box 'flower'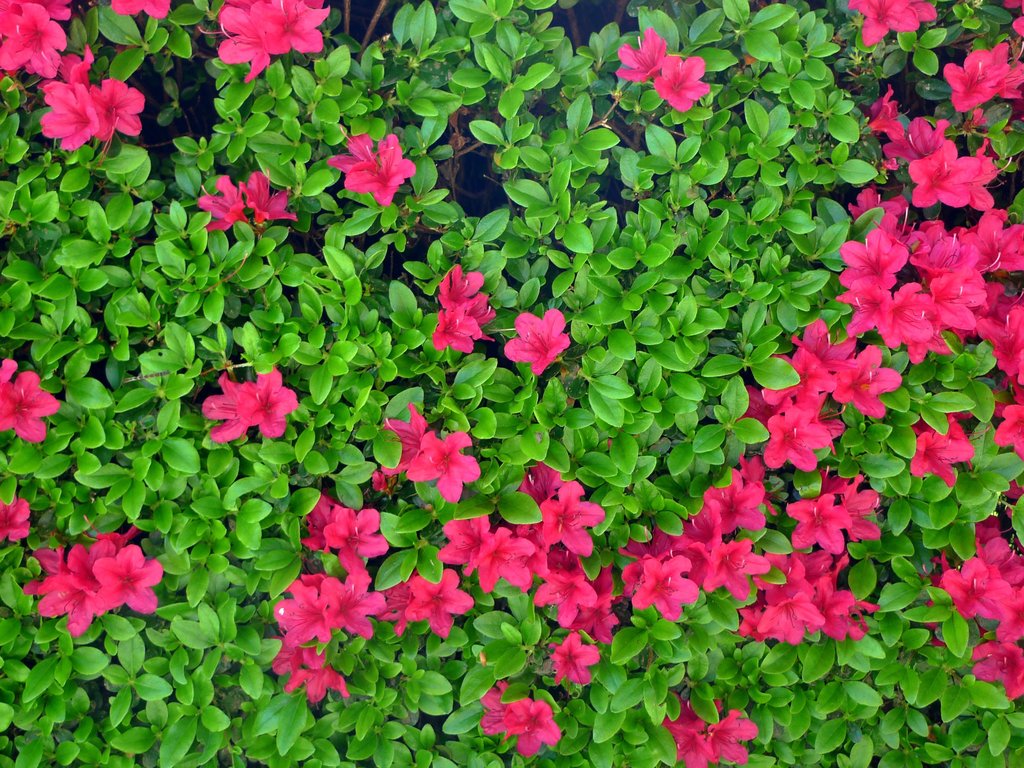
994/44/1023/99
